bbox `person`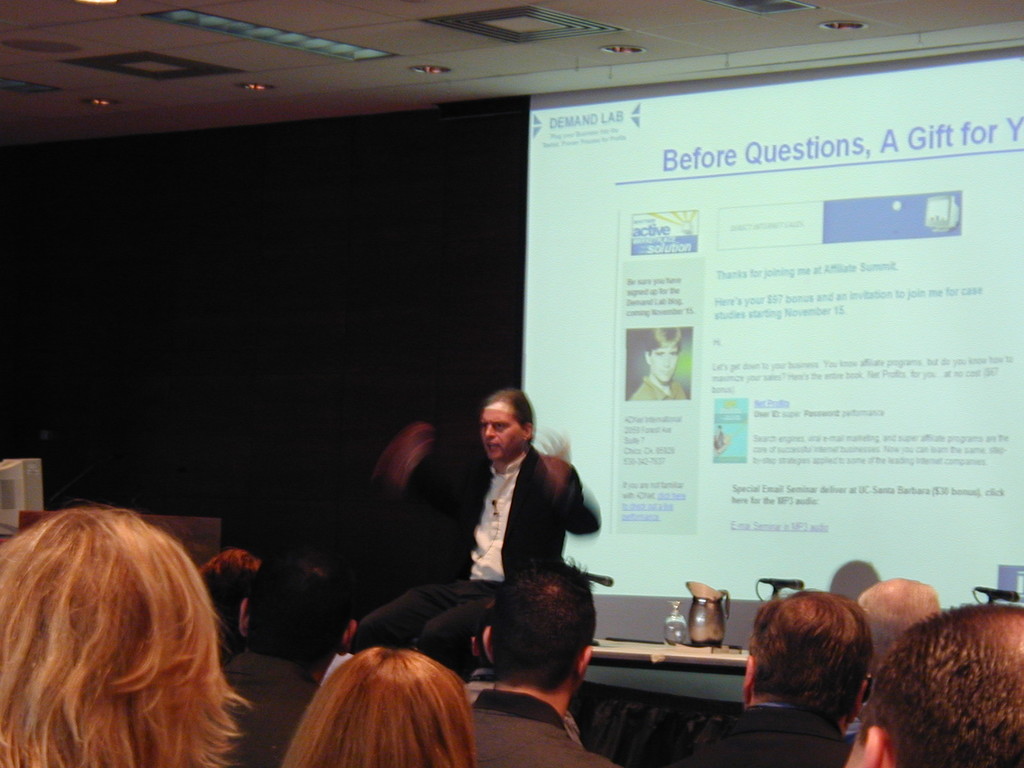
bbox(630, 328, 686, 402)
